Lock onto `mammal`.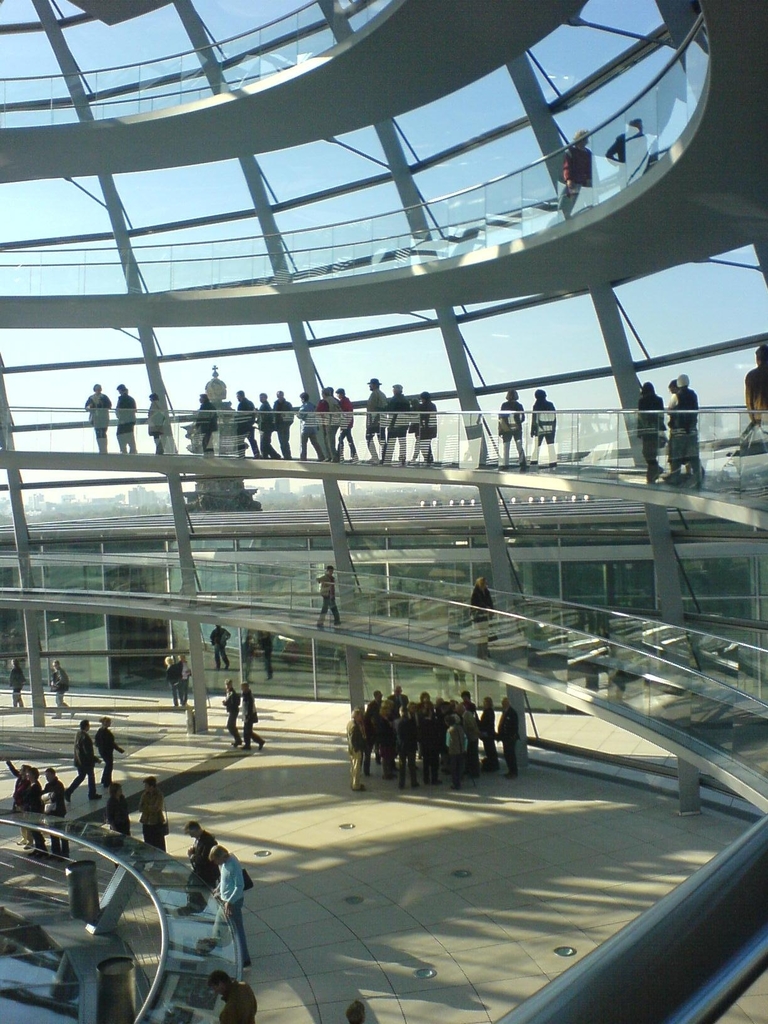
Locked: 46/661/74/719.
